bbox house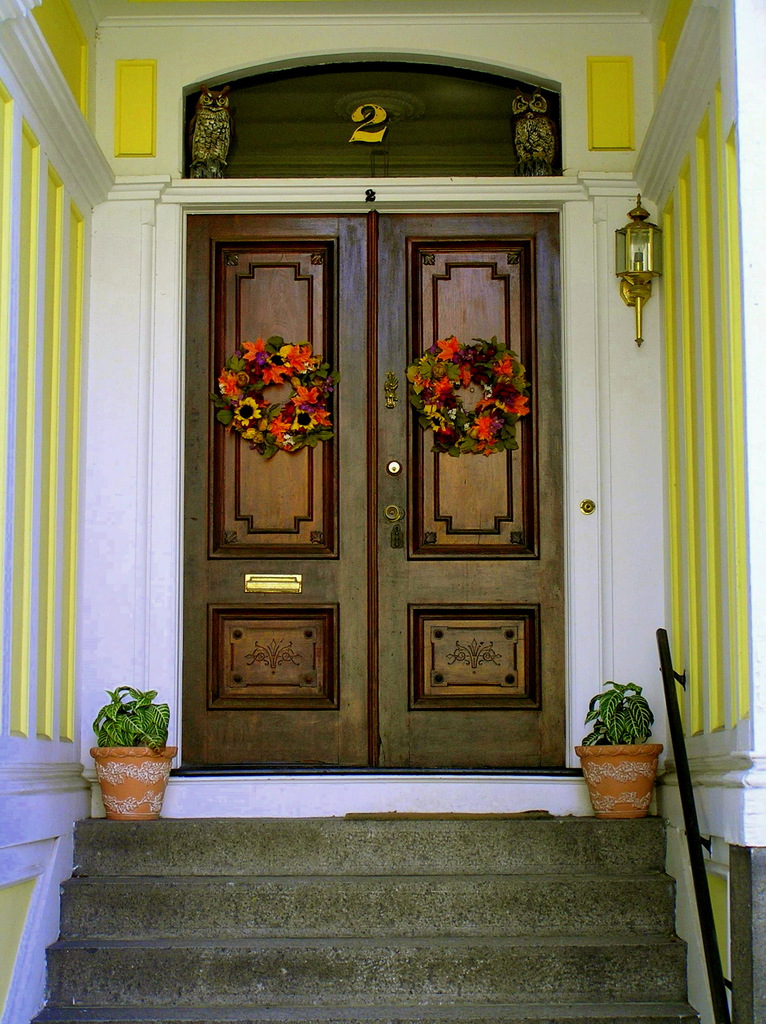
detection(0, 0, 765, 1023)
